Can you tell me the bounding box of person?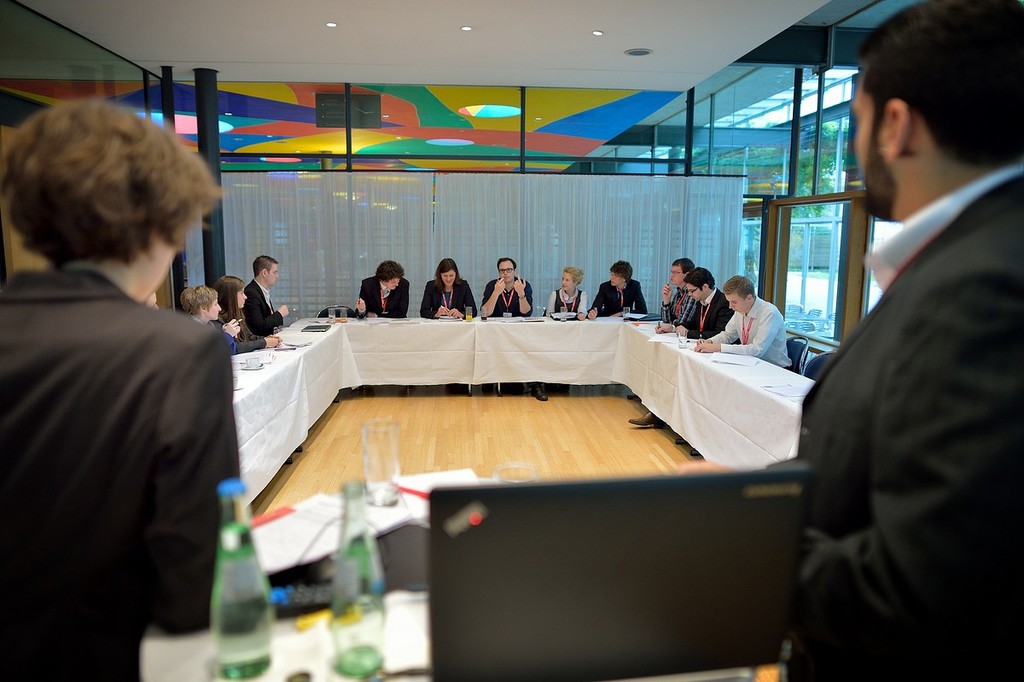
BBox(353, 259, 416, 322).
